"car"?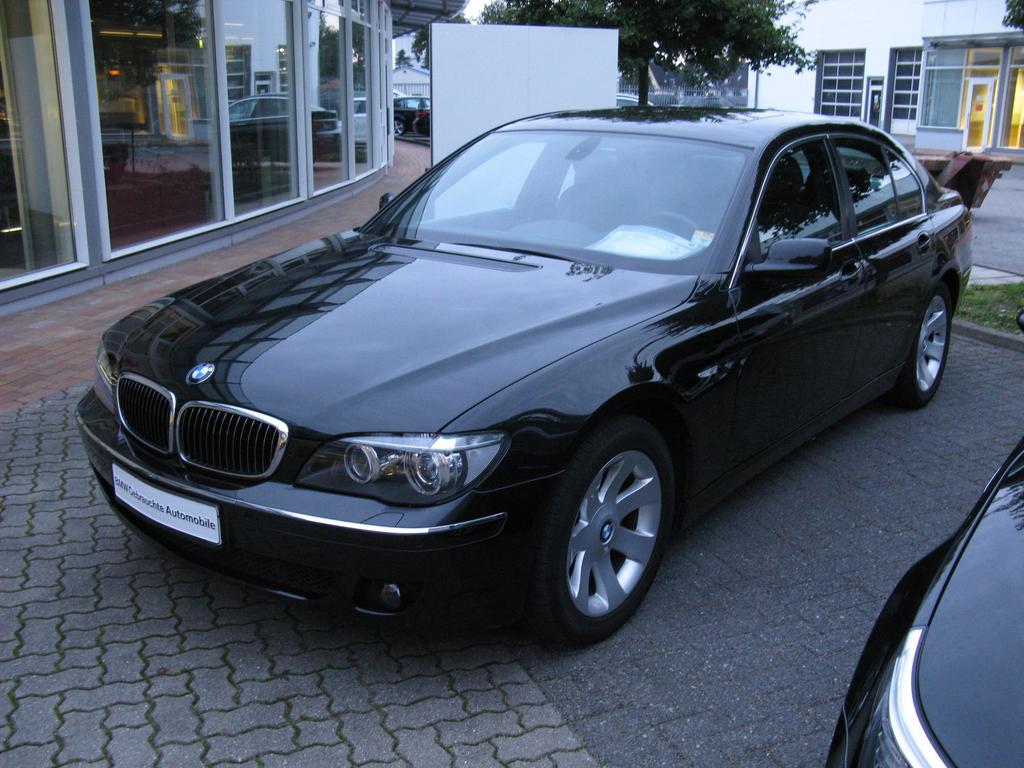
76, 106, 997, 639
